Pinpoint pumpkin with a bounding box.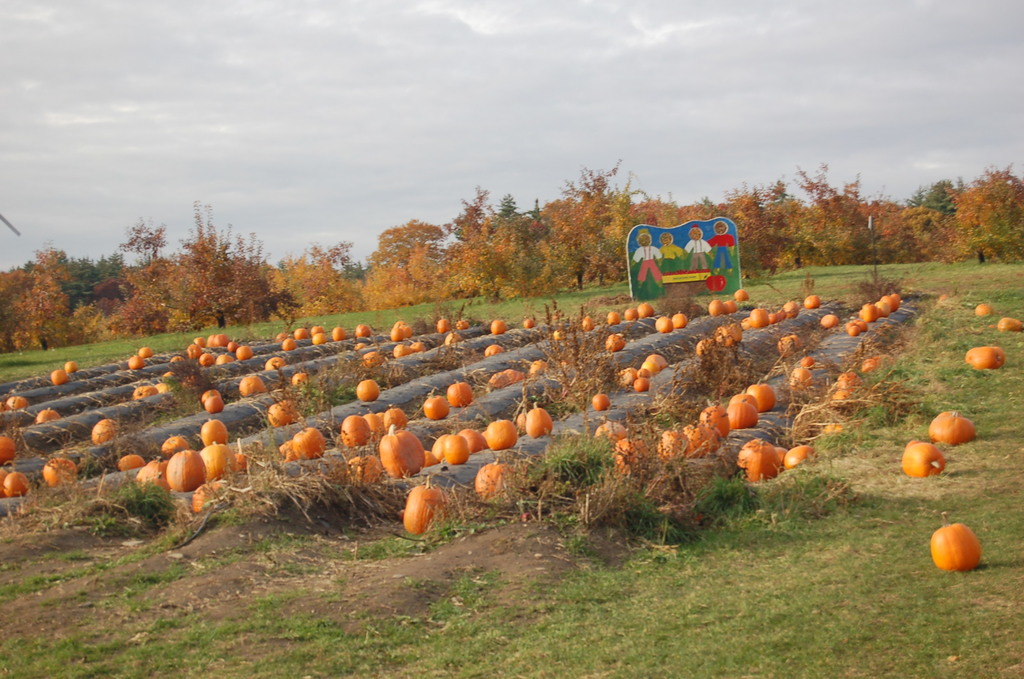
390, 344, 417, 357.
